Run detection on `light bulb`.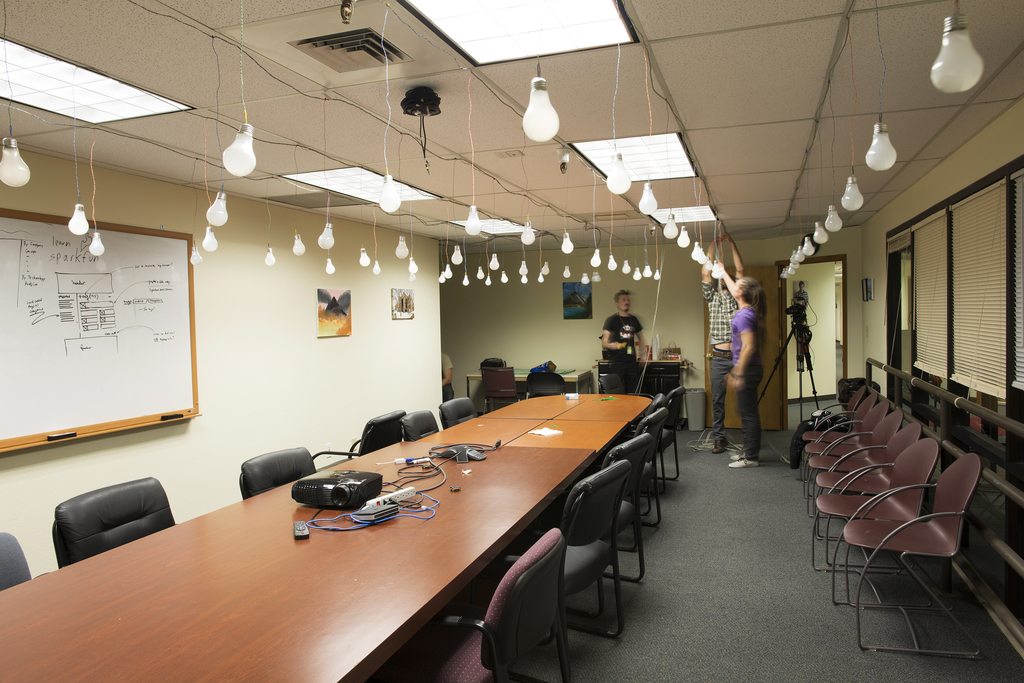
Result: left=408, top=257, right=416, bottom=271.
